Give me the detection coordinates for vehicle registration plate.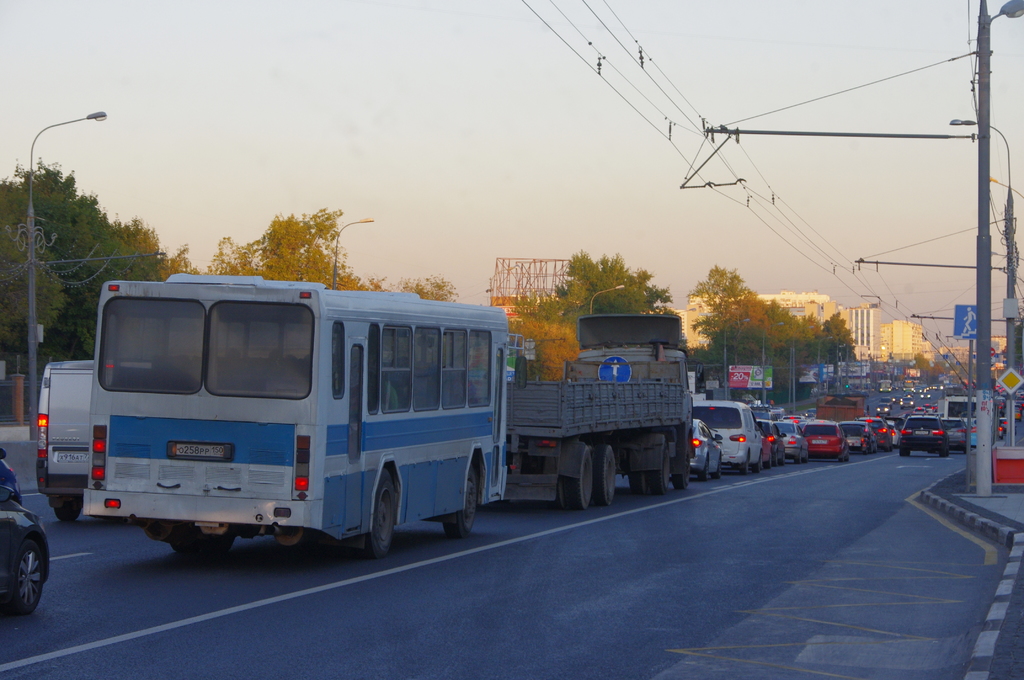
<region>167, 439, 233, 460</region>.
